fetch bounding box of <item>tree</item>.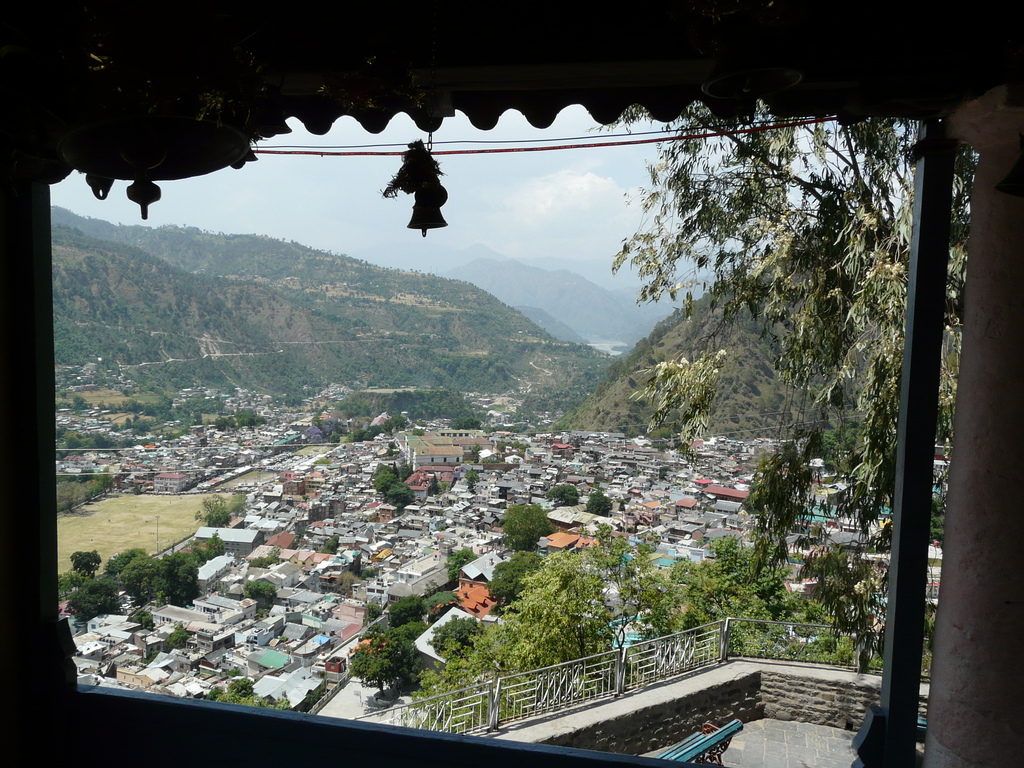
Bbox: bbox(427, 540, 870, 685).
